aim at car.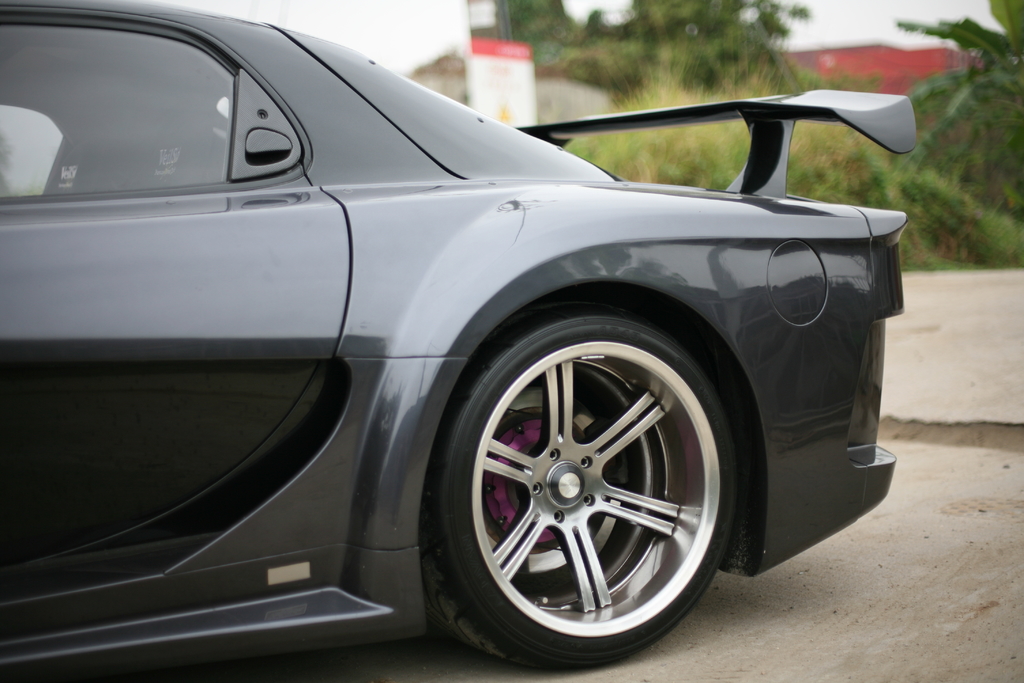
Aimed at [0, 4, 917, 682].
